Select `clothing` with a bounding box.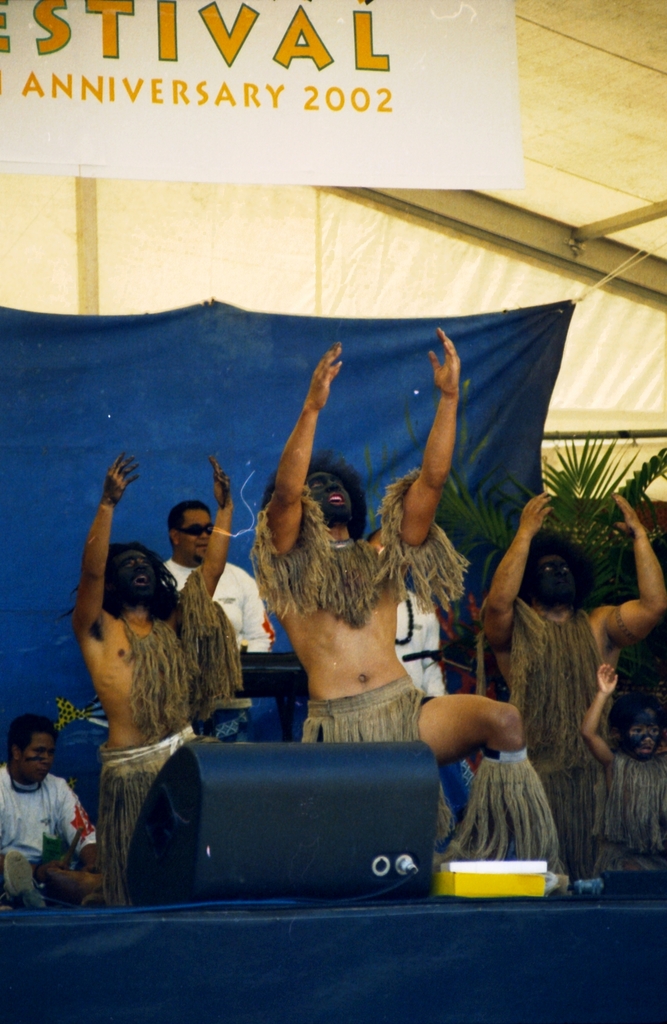
crop(0, 762, 81, 897).
